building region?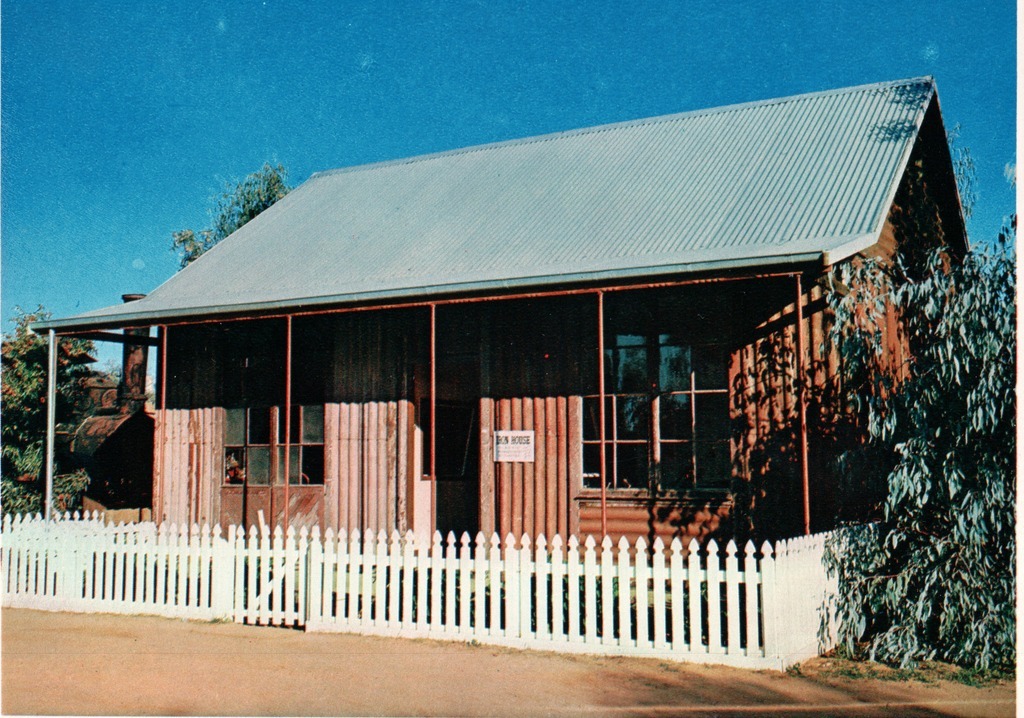
27 77 981 577
